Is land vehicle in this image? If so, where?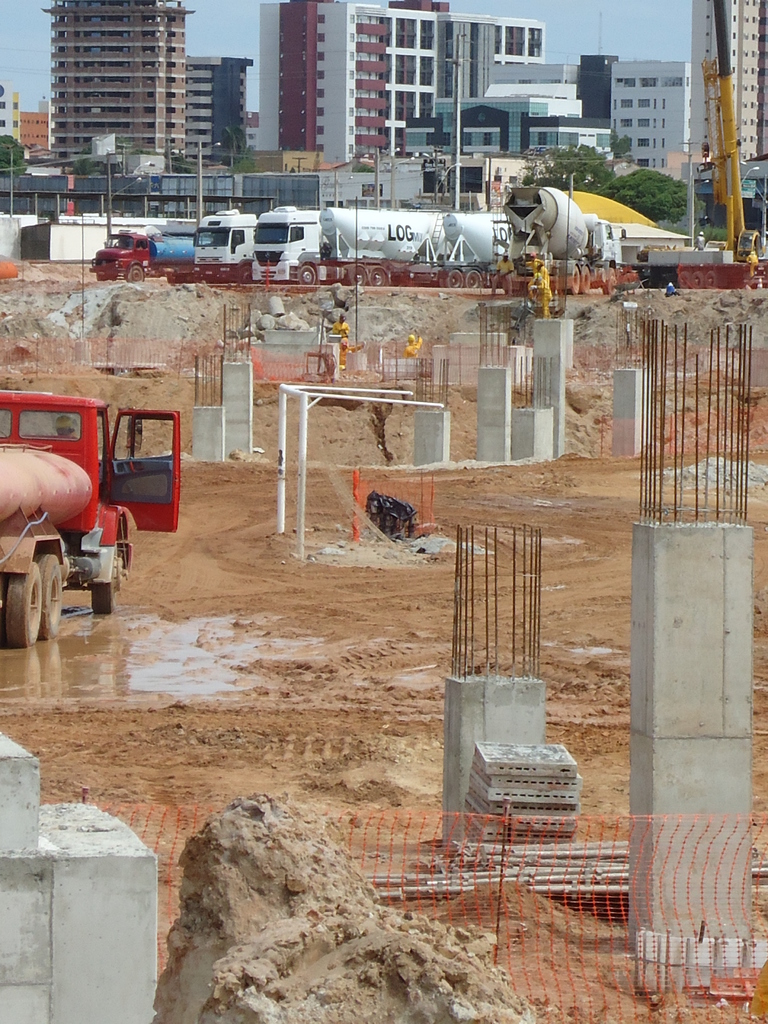
Yes, at 438/207/513/287.
